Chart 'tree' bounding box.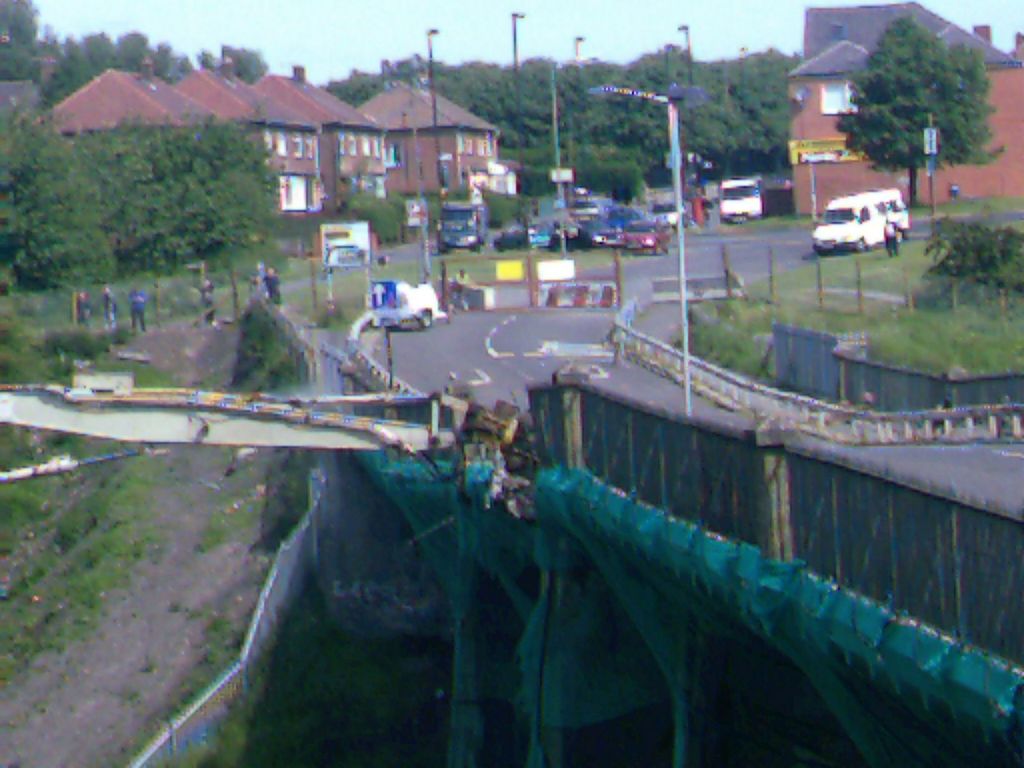
Charted: [343,192,401,250].
